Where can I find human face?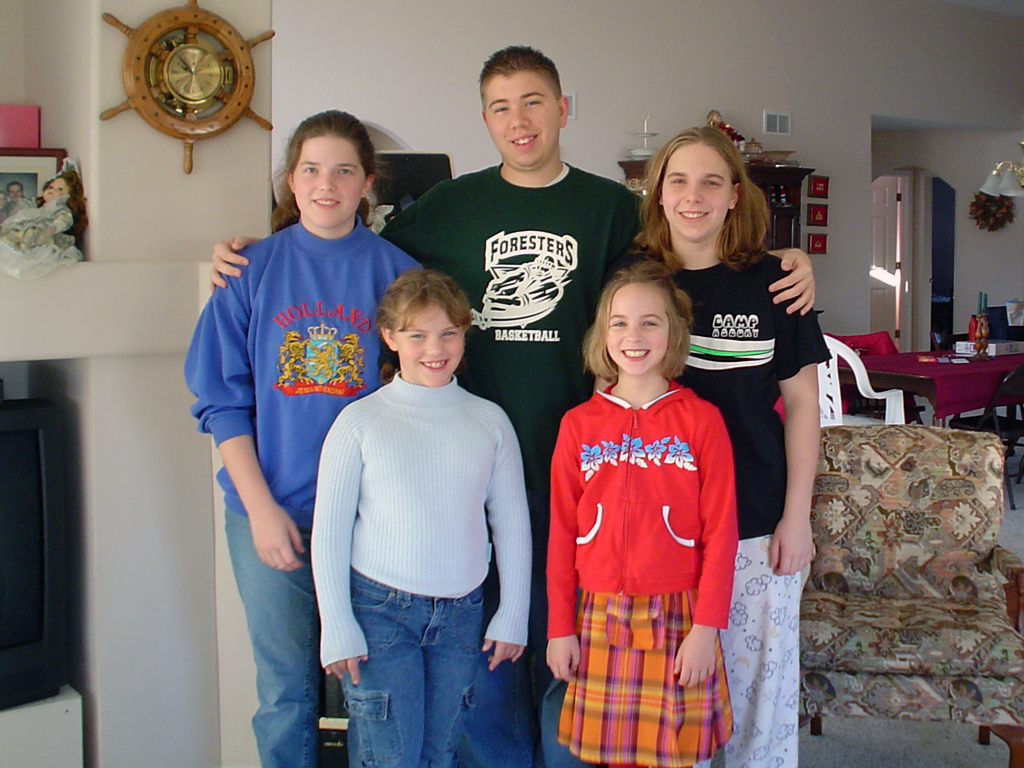
You can find it at 662/144/733/240.
